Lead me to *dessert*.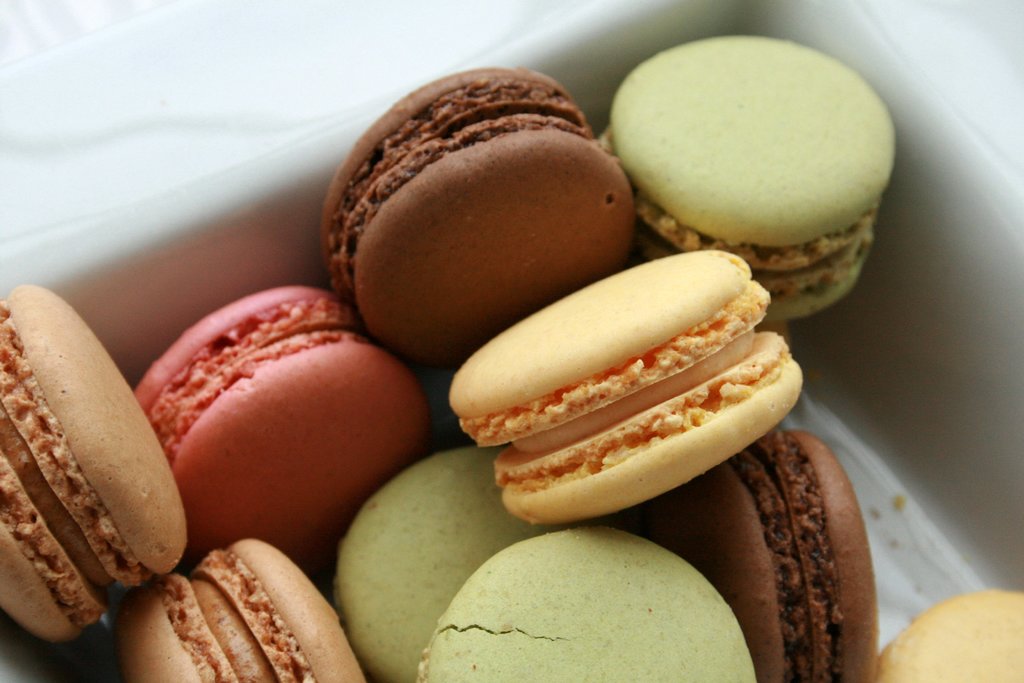
Lead to 338 450 528 671.
